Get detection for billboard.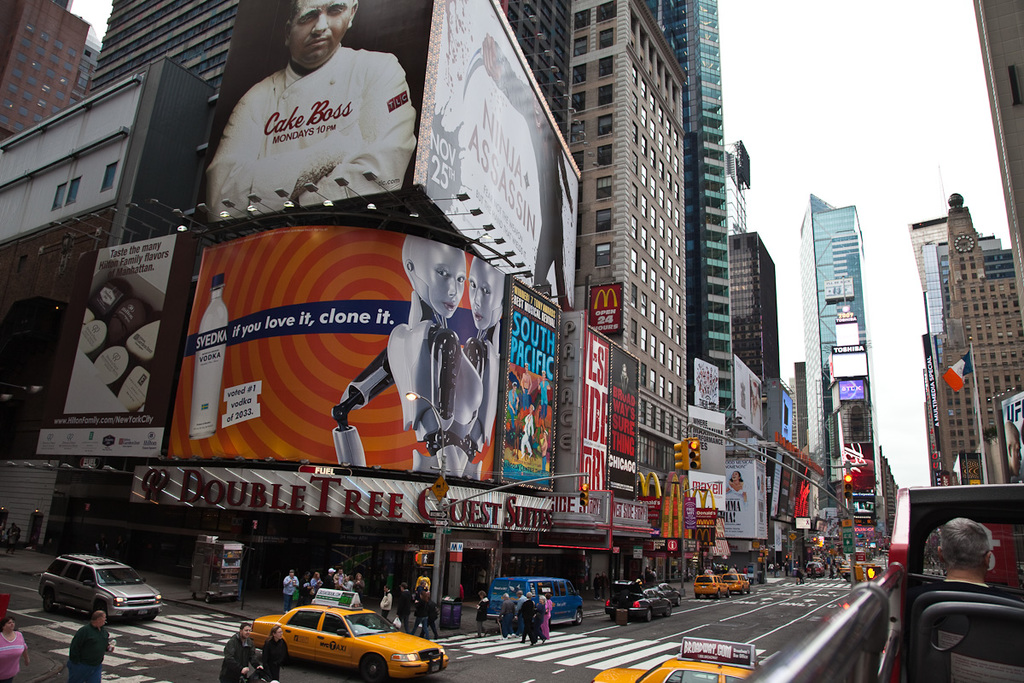
Detection: box=[496, 298, 561, 493].
